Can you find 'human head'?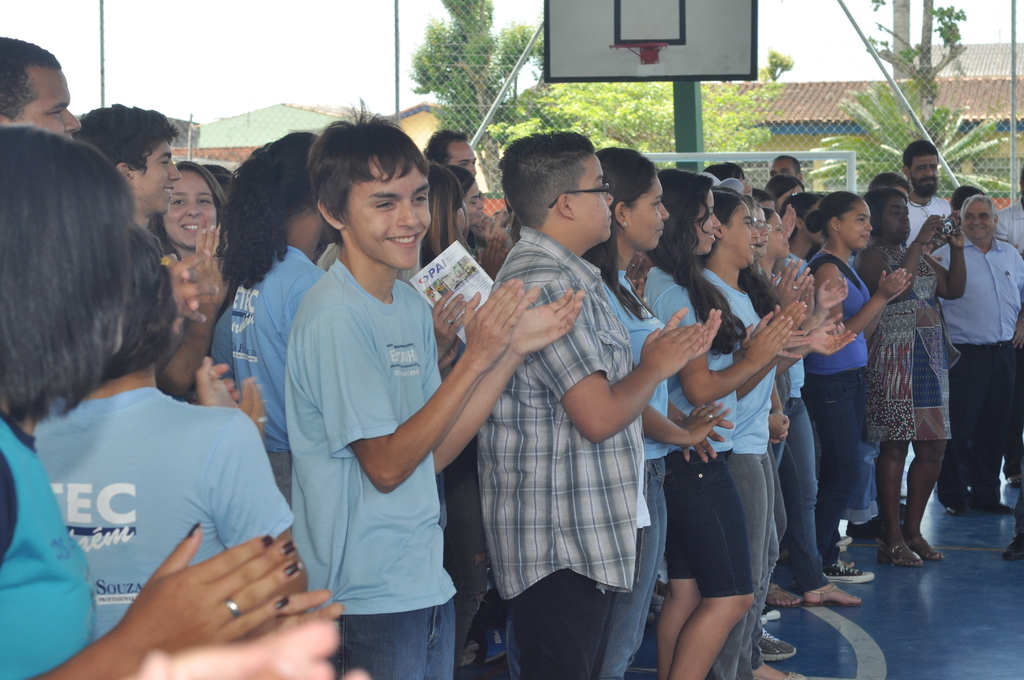
Yes, bounding box: 791/189/828/248.
